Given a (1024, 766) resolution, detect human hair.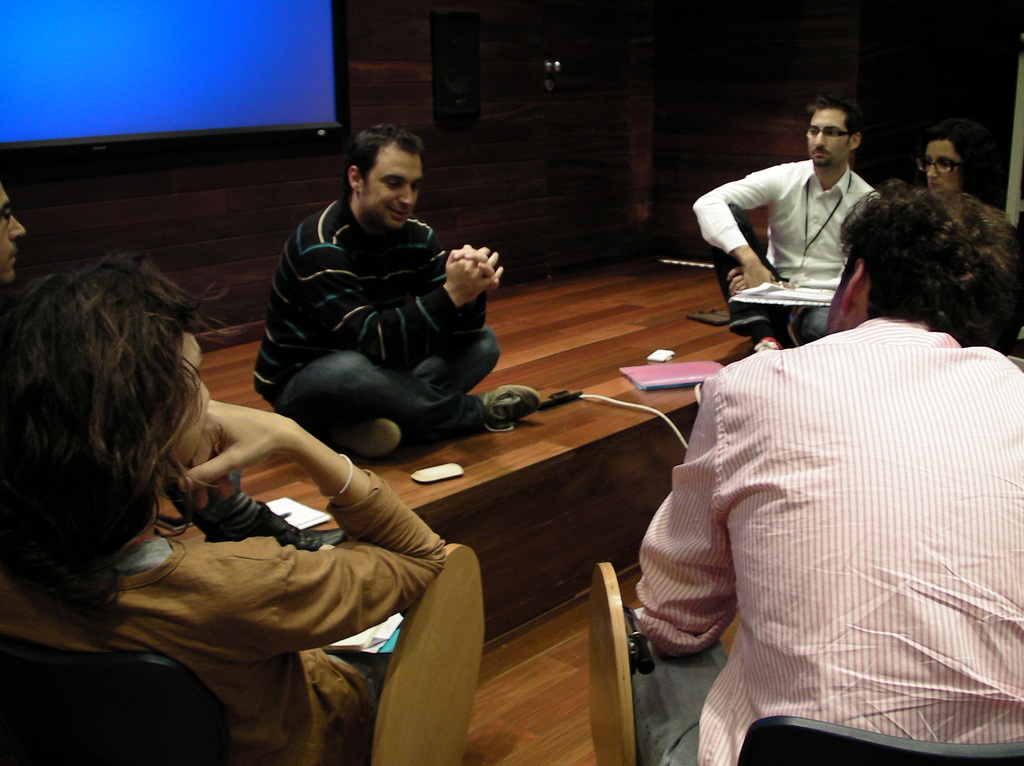
807, 84, 854, 150.
